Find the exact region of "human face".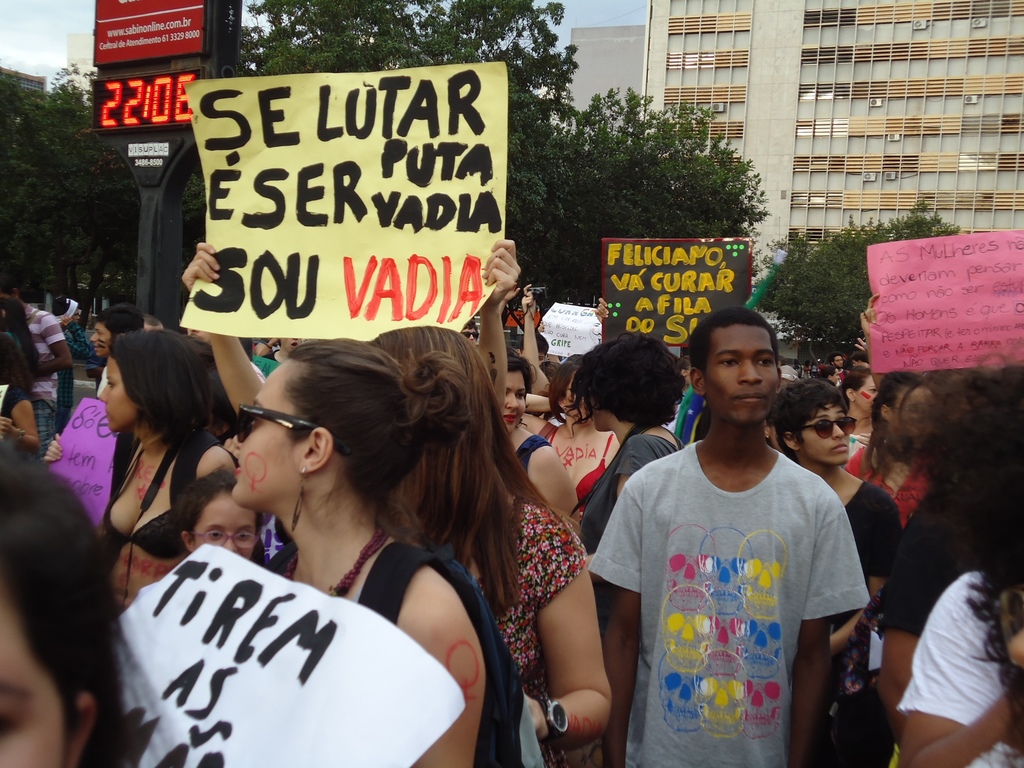
Exact region: <region>851, 372, 883, 417</region>.
